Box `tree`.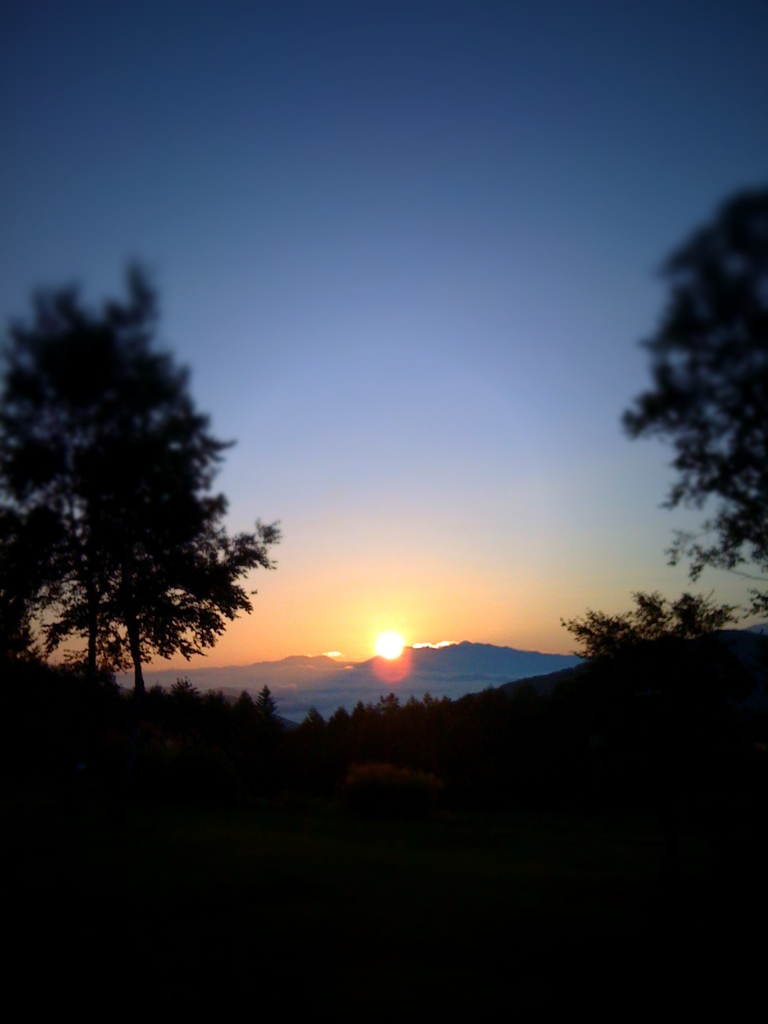
x1=555, y1=581, x2=740, y2=659.
